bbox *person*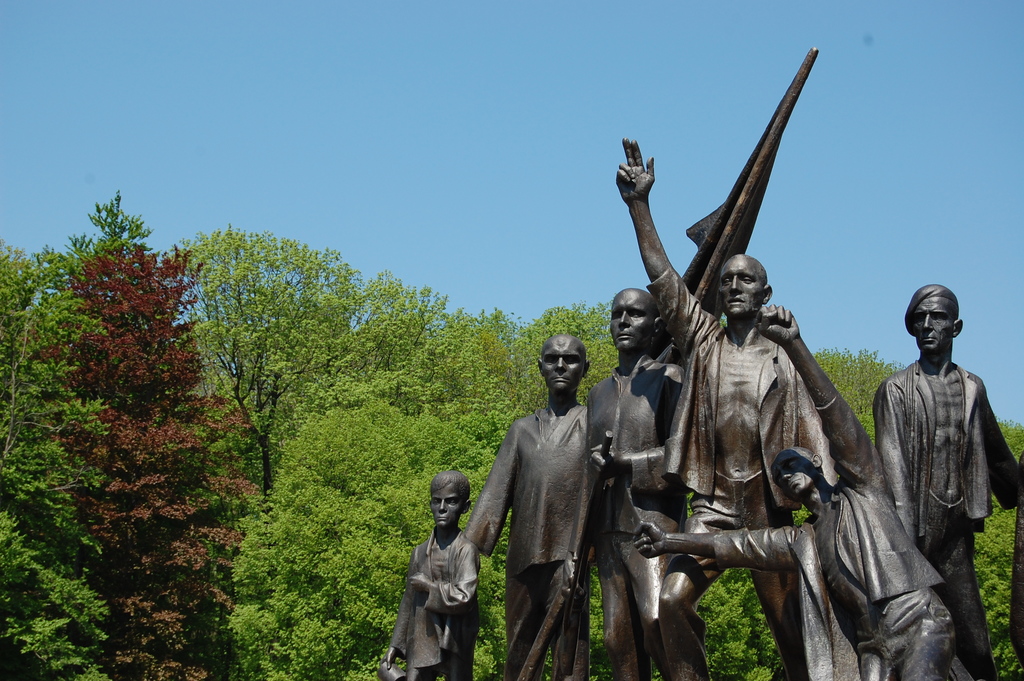
bbox=[380, 466, 487, 680]
